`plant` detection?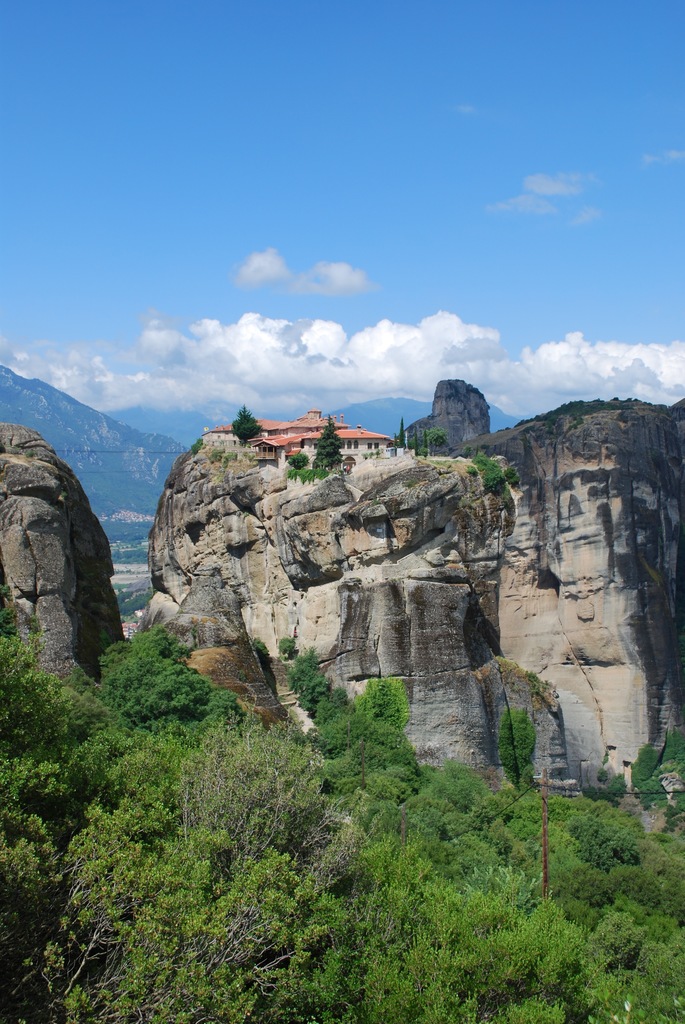
<box>276,455,328,475</box>
